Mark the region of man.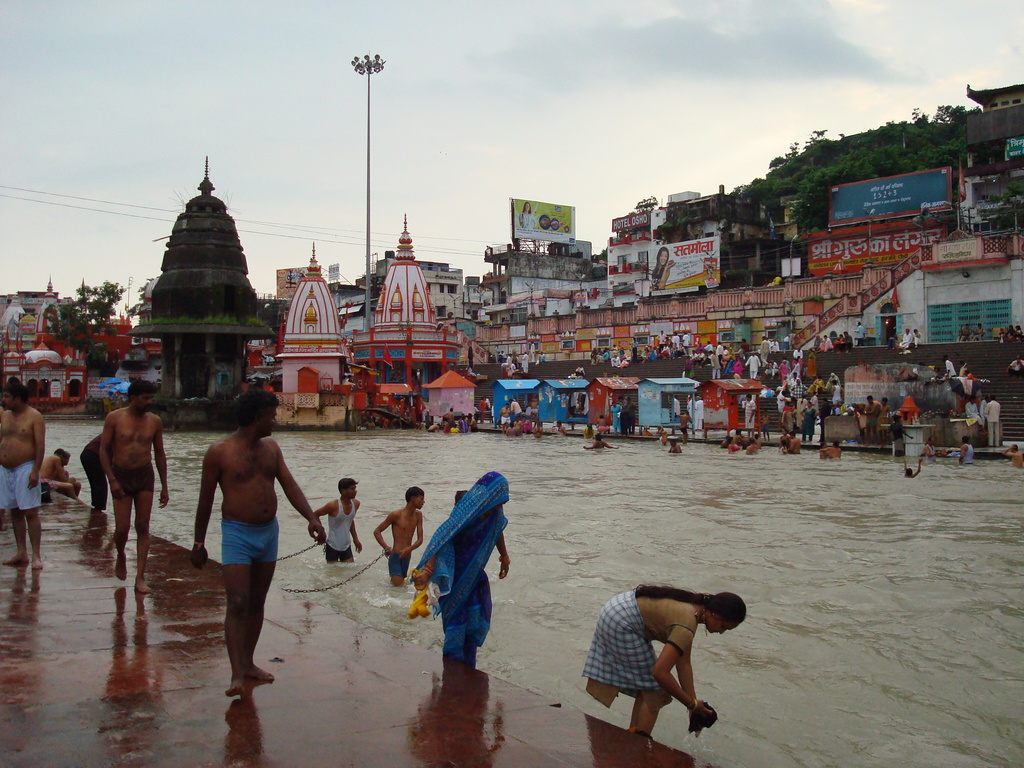
Region: [515, 421, 521, 433].
